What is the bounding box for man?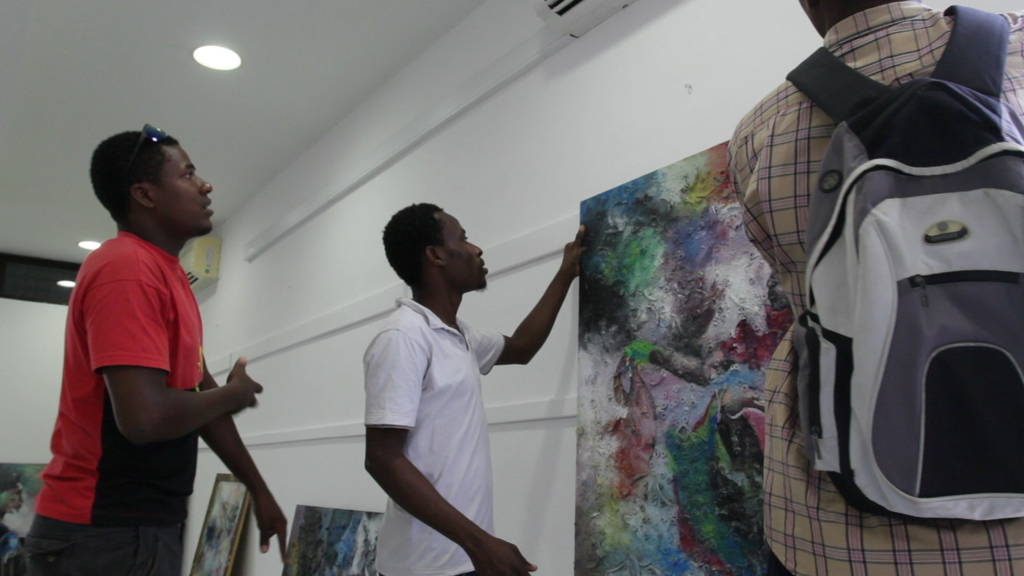
x1=362 y1=198 x2=584 y2=575.
